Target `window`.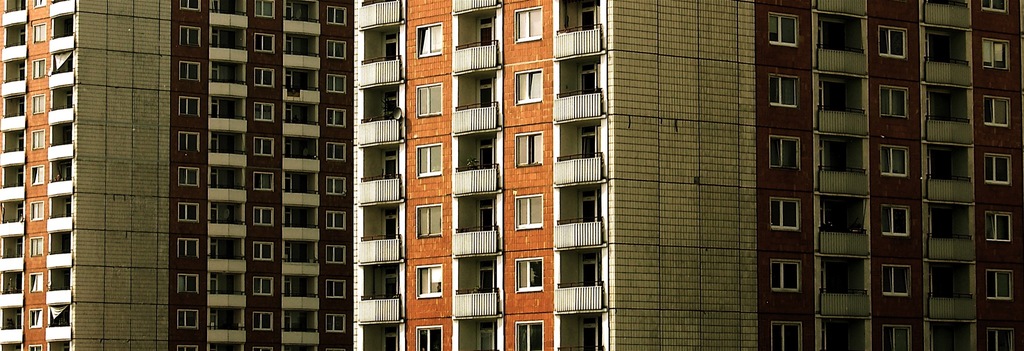
Target region: Rect(768, 134, 803, 167).
